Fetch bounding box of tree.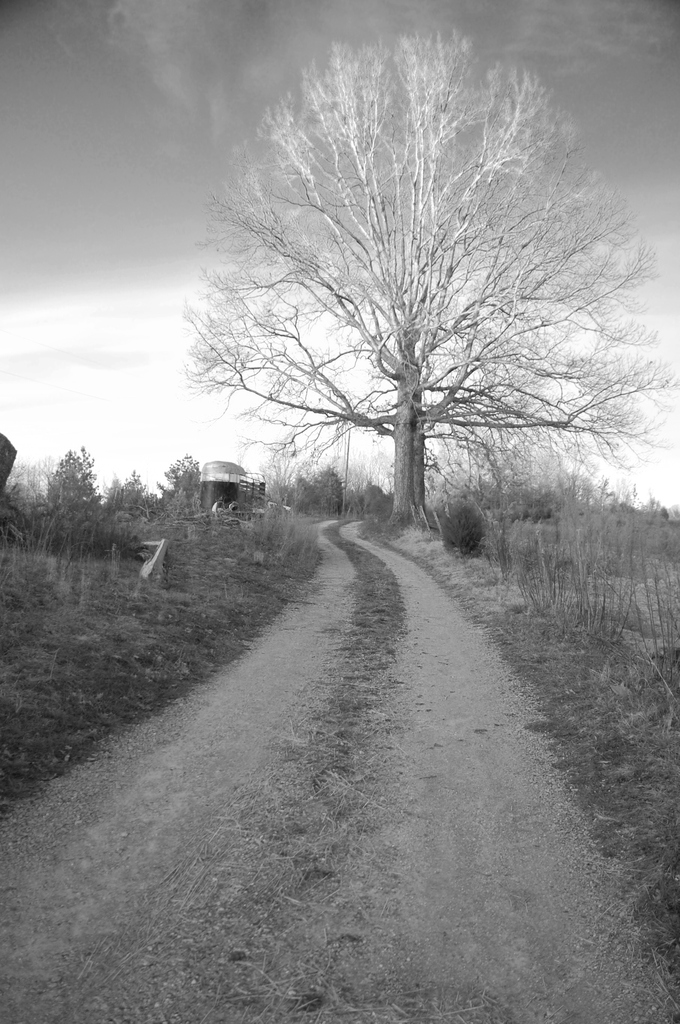
Bbox: l=195, t=31, r=628, b=549.
